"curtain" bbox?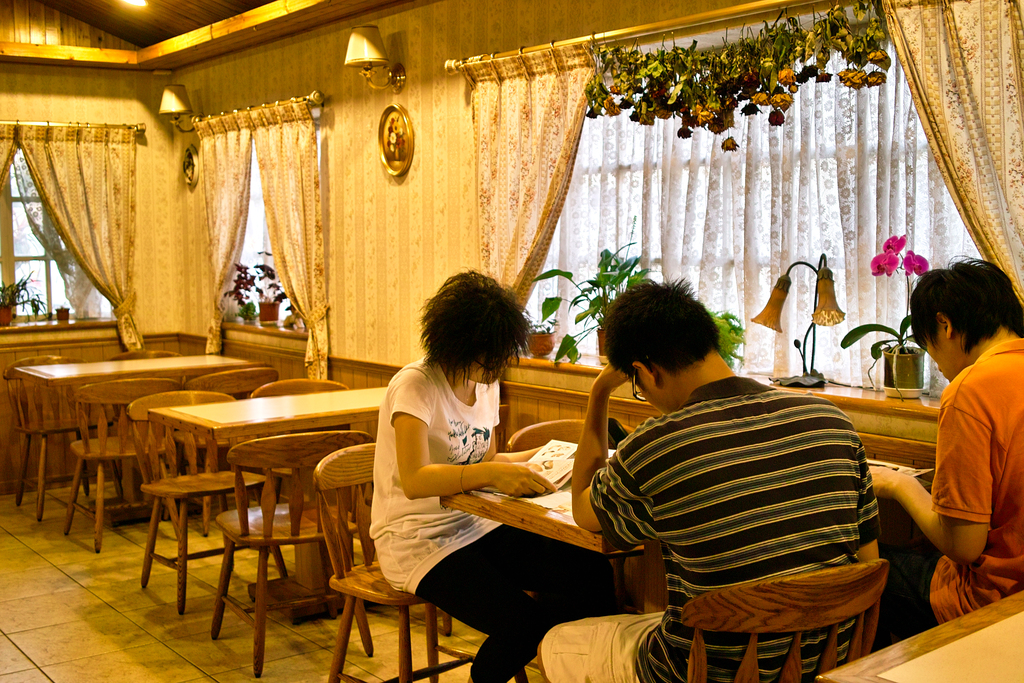
select_region(454, 30, 593, 309)
